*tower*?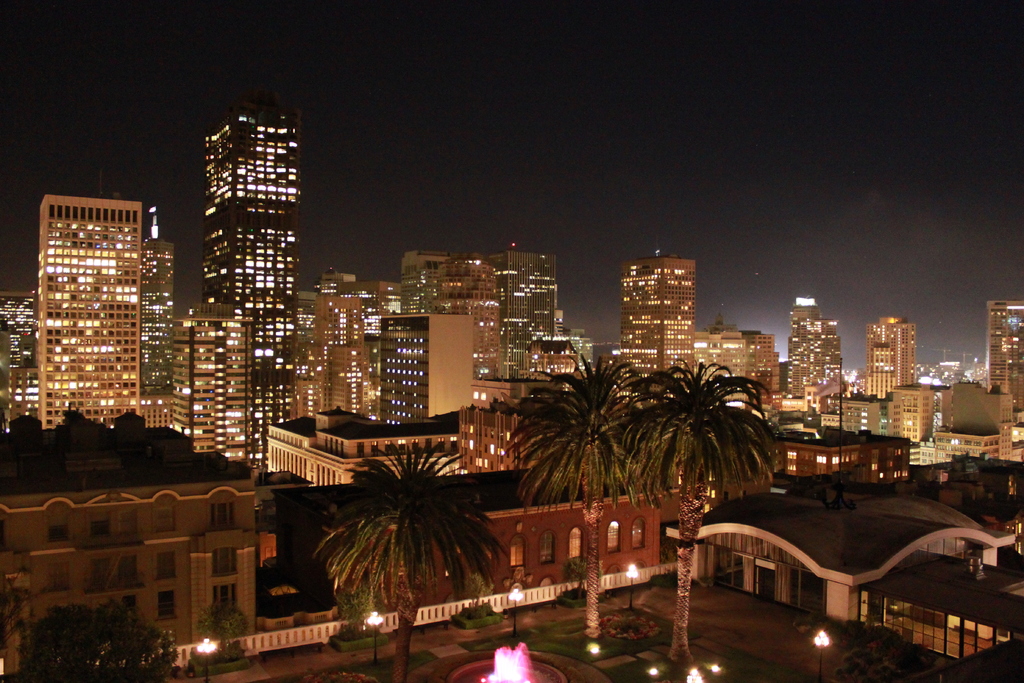
[x1=746, y1=336, x2=787, y2=404]
